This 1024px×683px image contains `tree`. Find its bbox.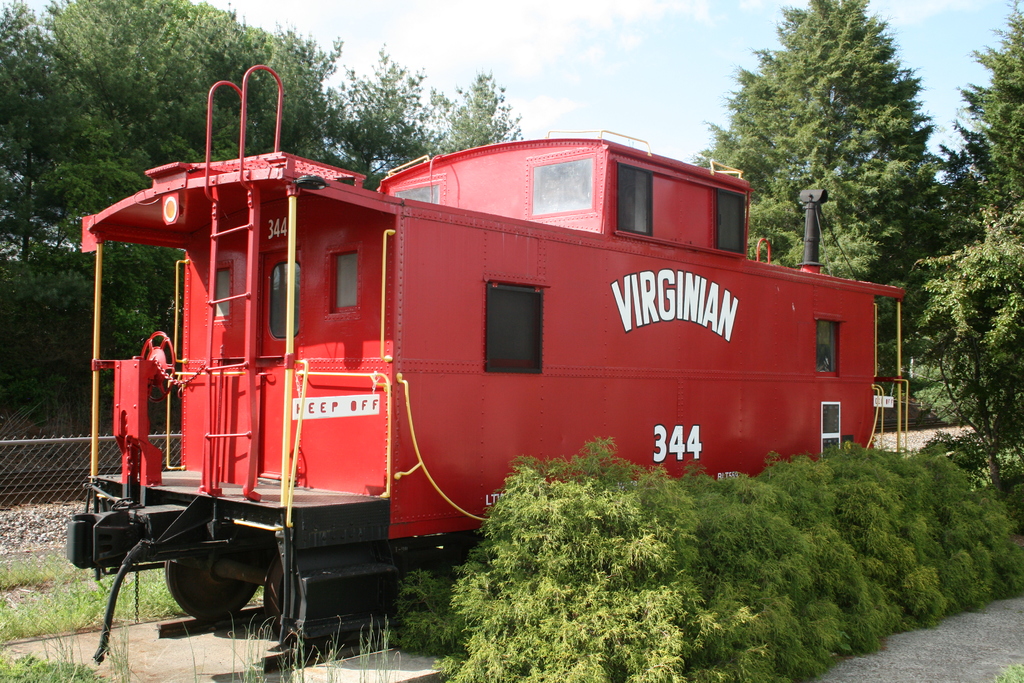
(298,29,534,190).
